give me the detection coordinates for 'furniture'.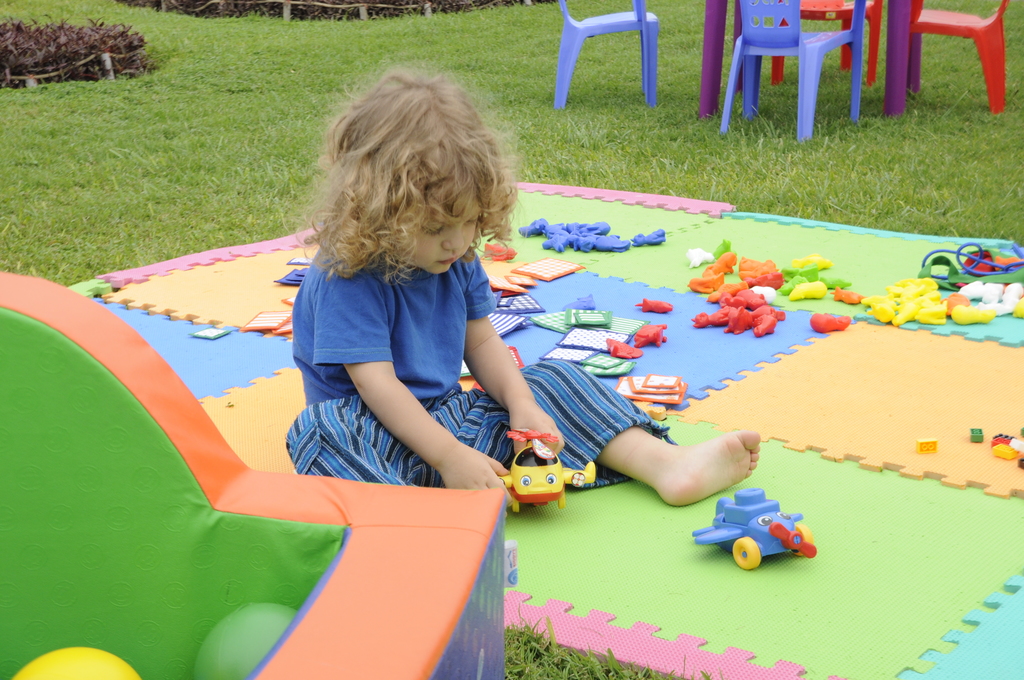
select_region(770, 0, 855, 85).
